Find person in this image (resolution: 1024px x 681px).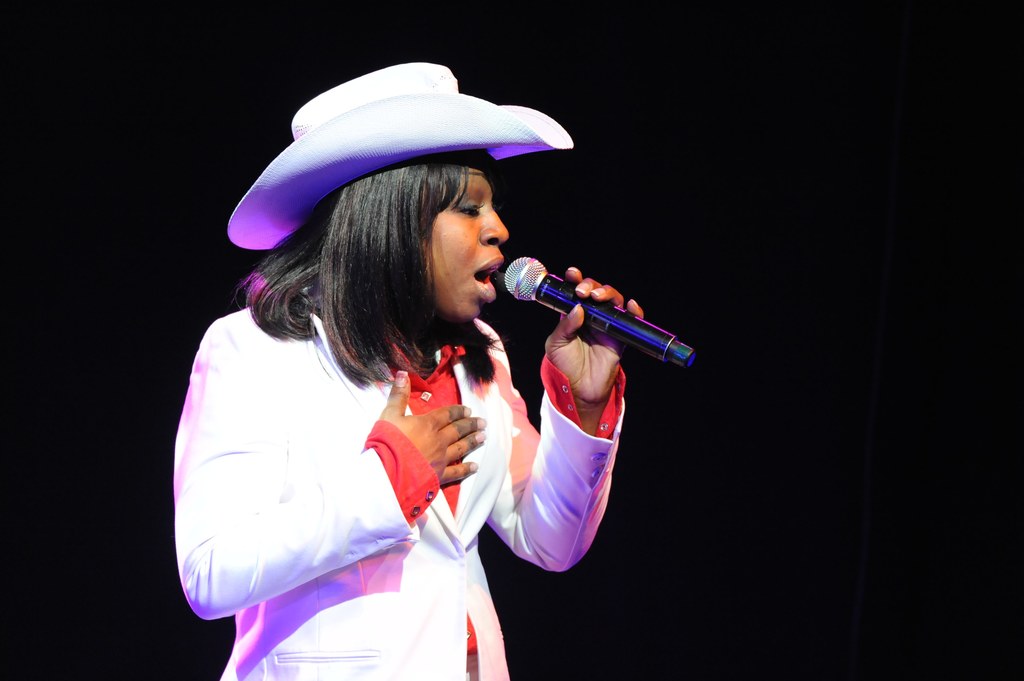
left=171, top=60, right=647, bottom=680.
